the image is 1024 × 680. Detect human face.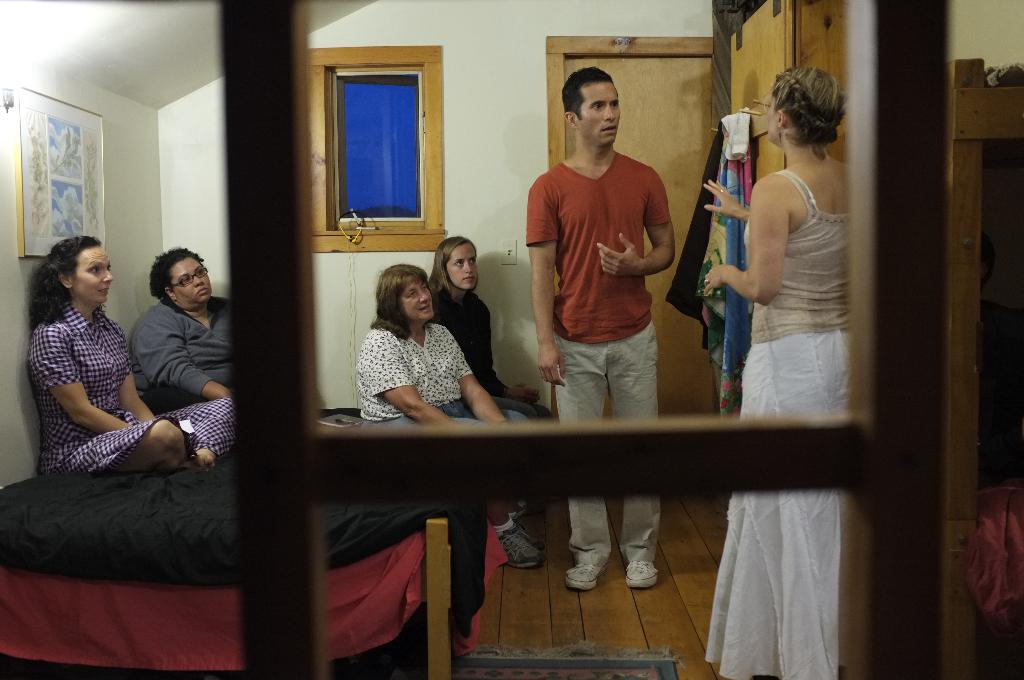
Detection: (769, 93, 785, 143).
